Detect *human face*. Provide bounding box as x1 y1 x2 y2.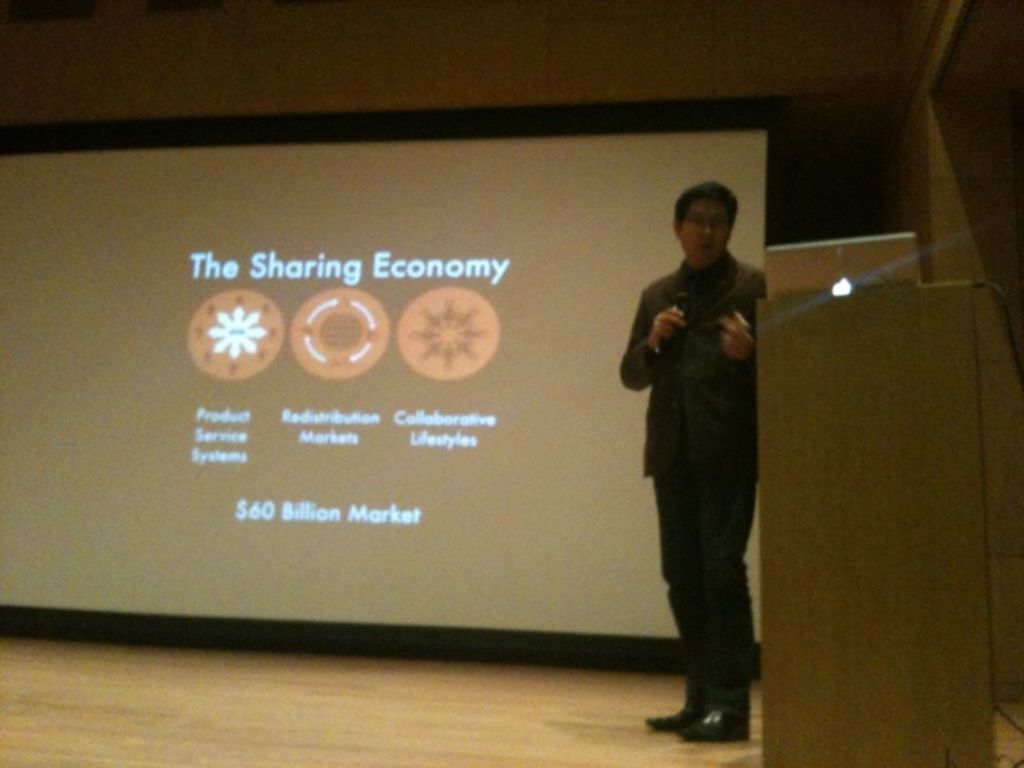
682 200 733 267.
